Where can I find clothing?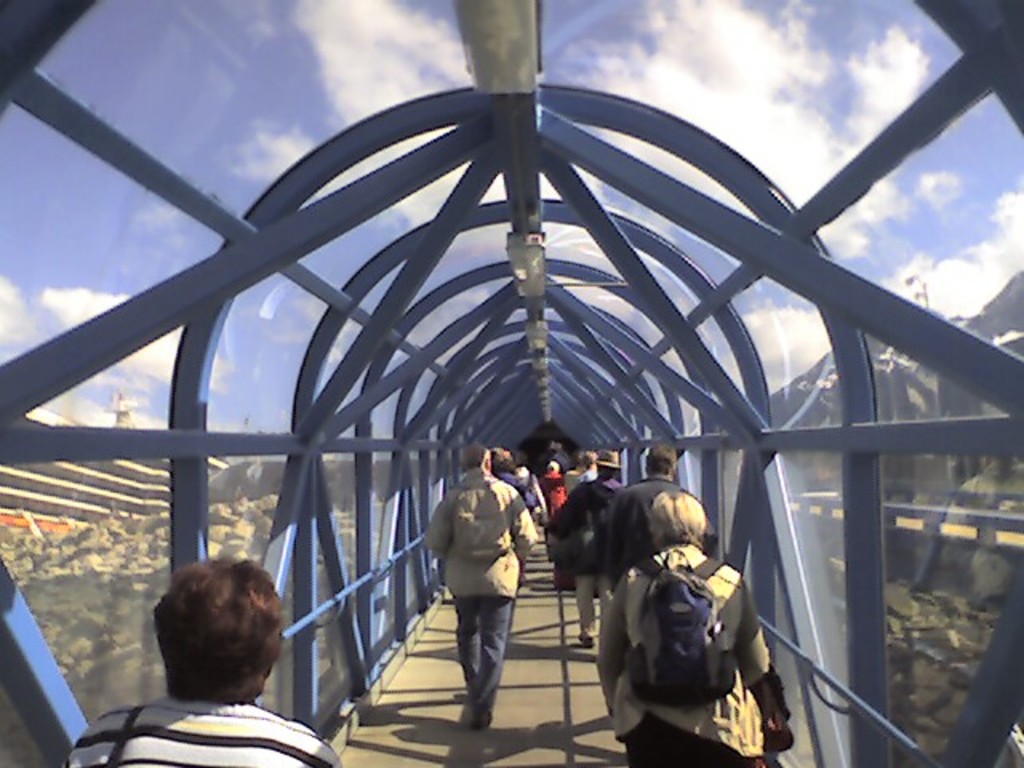
You can find it at region(493, 469, 539, 517).
